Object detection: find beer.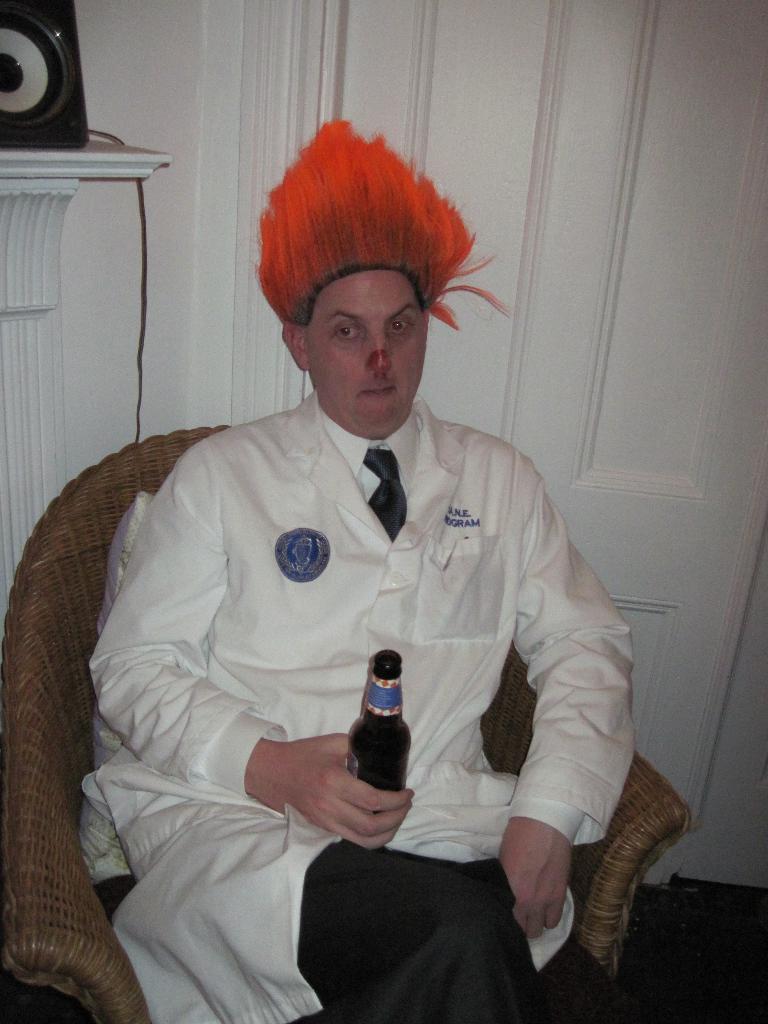
box=[352, 652, 404, 854].
